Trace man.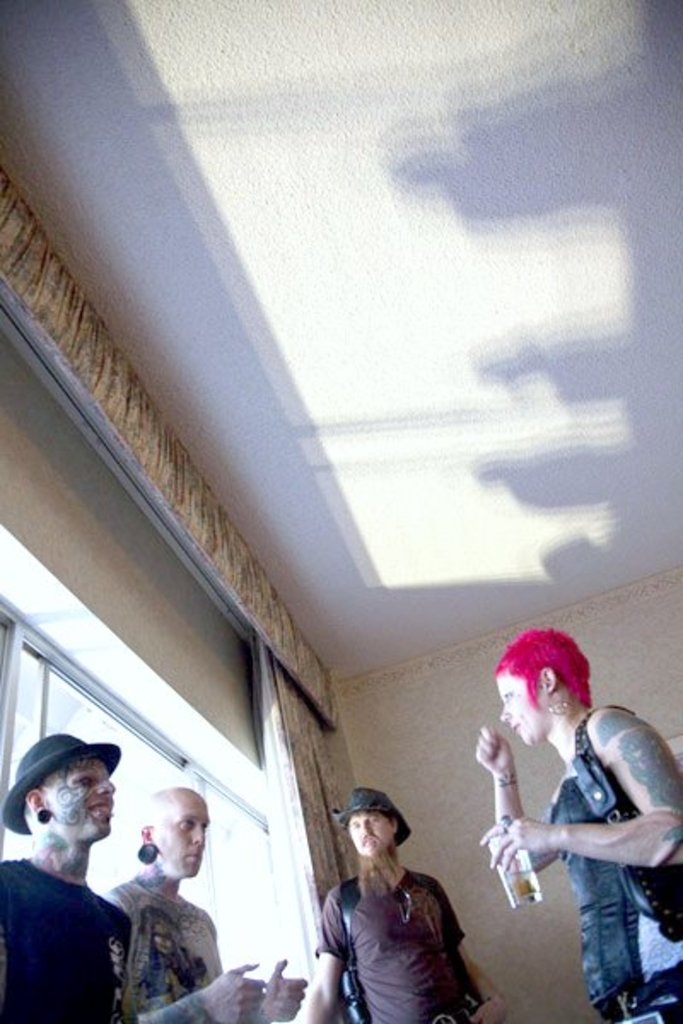
Traced to select_region(0, 732, 130, 1022).
